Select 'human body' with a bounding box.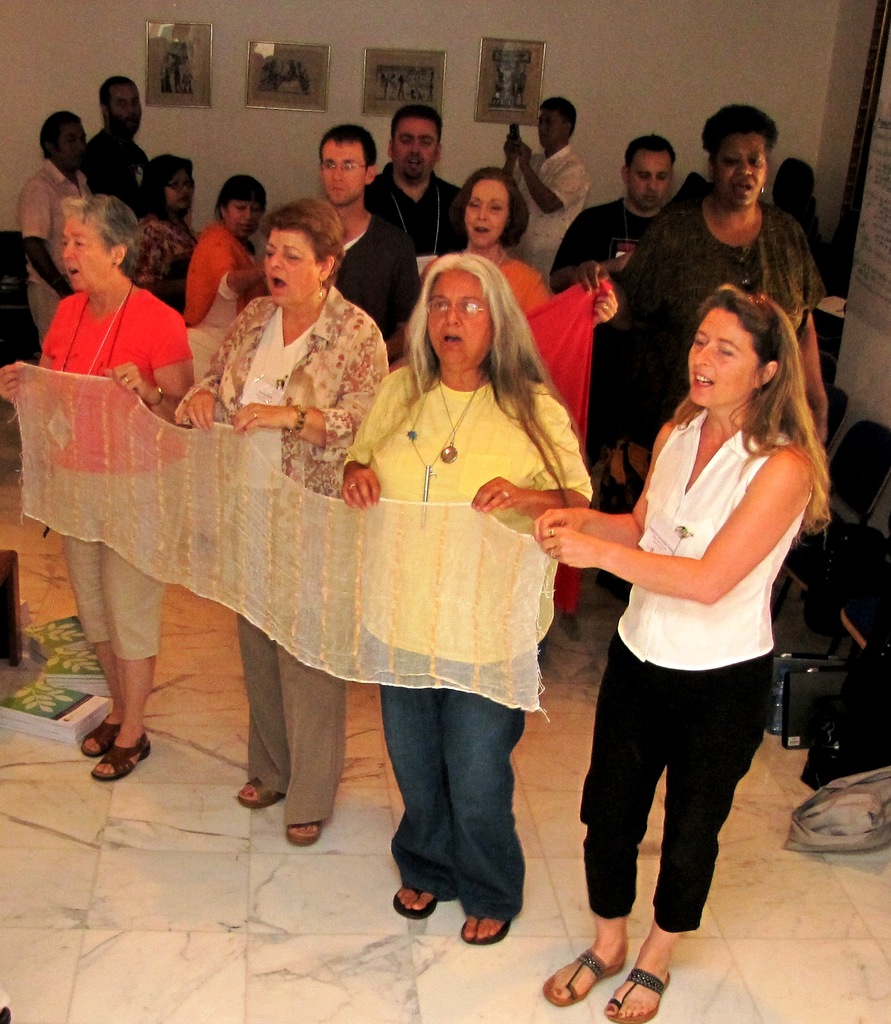
crop(180, 216, 260, 348).
